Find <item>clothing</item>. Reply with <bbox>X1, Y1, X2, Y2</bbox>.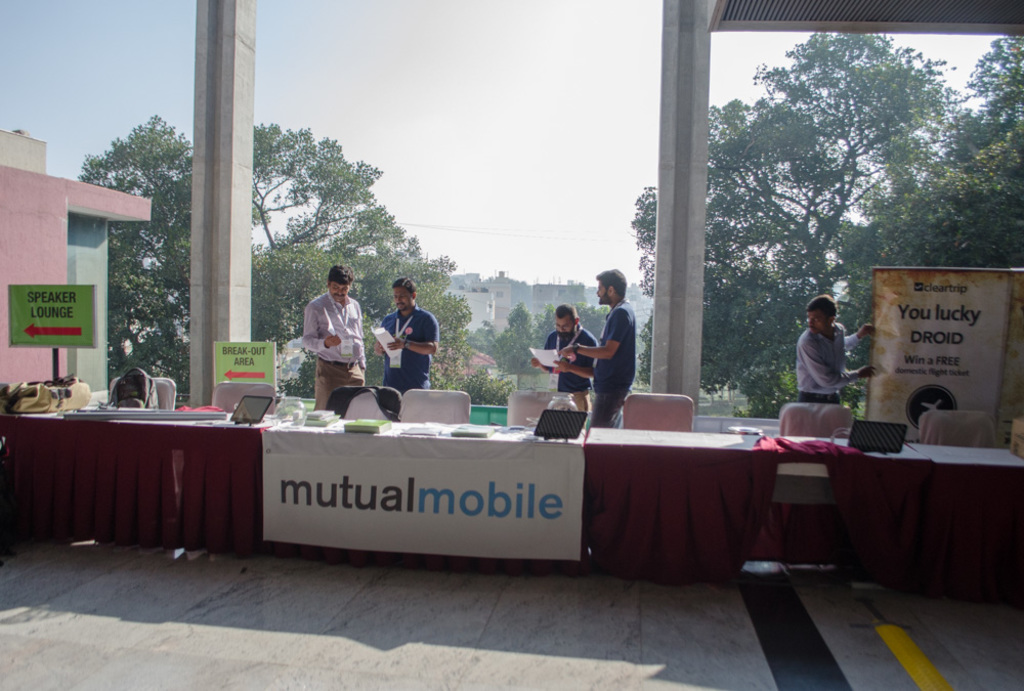
<bbox>796, 393, 839, 406</bbox>.
